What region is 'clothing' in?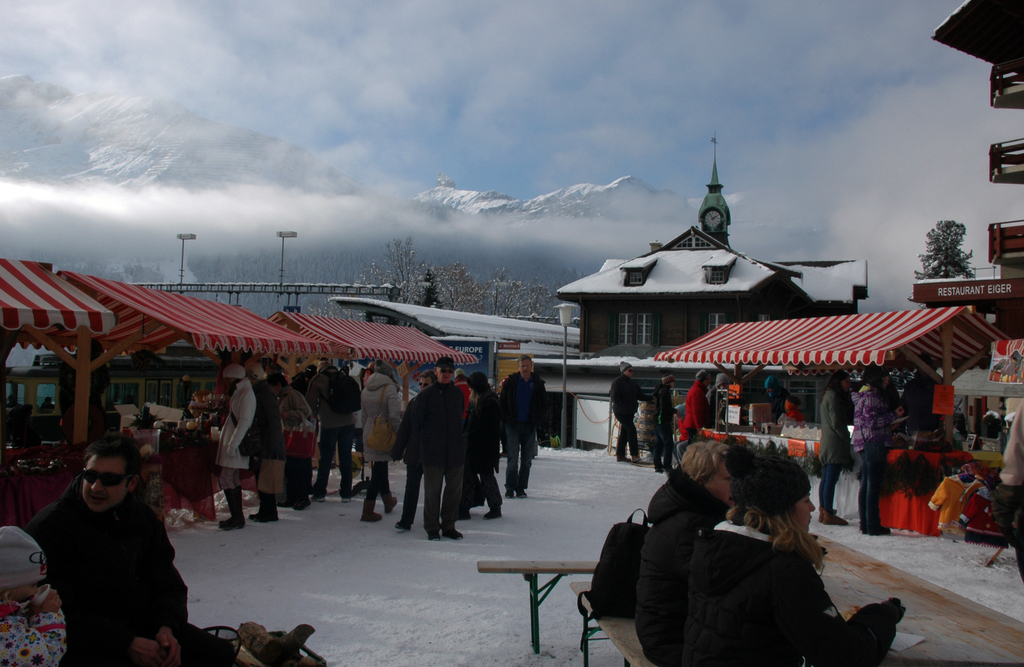
detection(219, 378, 257, 471).
